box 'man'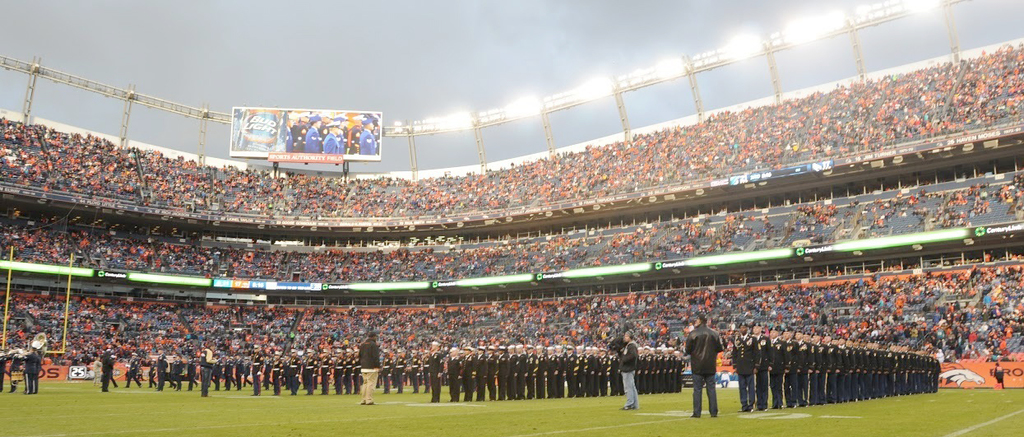
(322,121,339,152)
